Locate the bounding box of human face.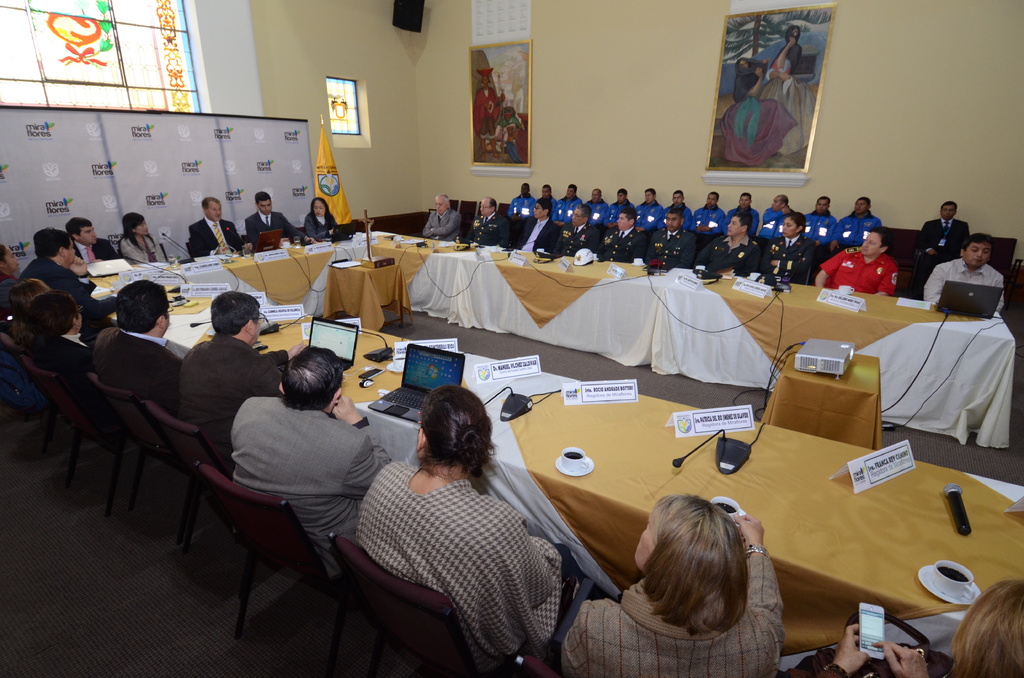
Bounding box: [260, 197, 271, 217].
